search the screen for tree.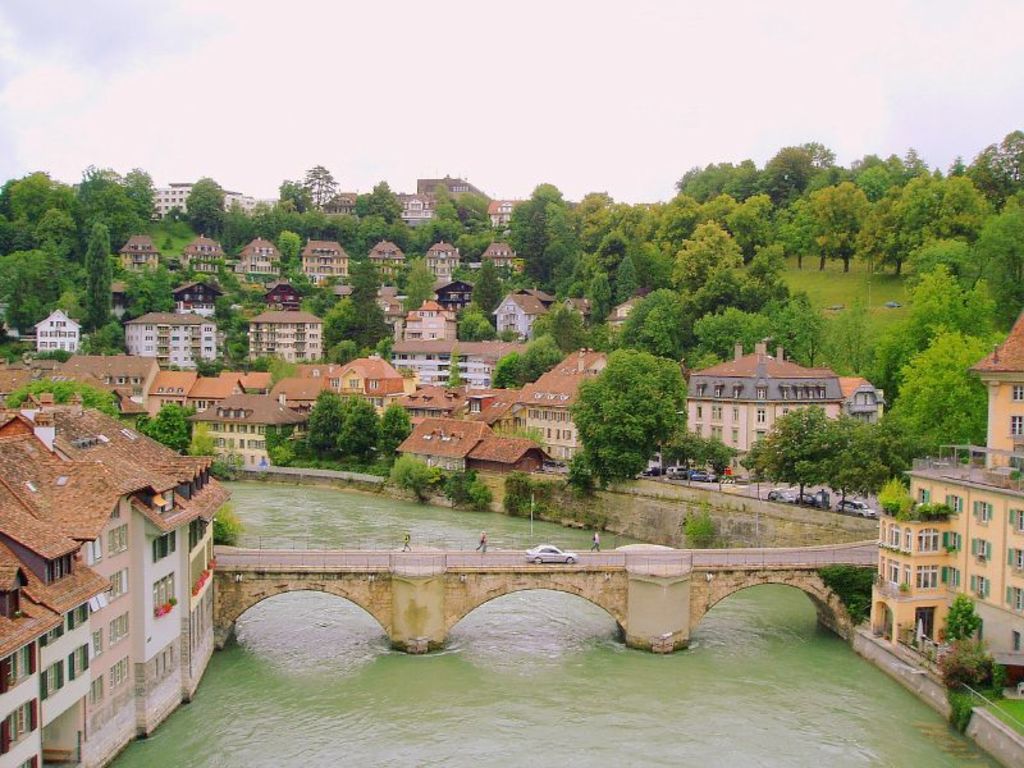
Found at [387,259,428,325].
